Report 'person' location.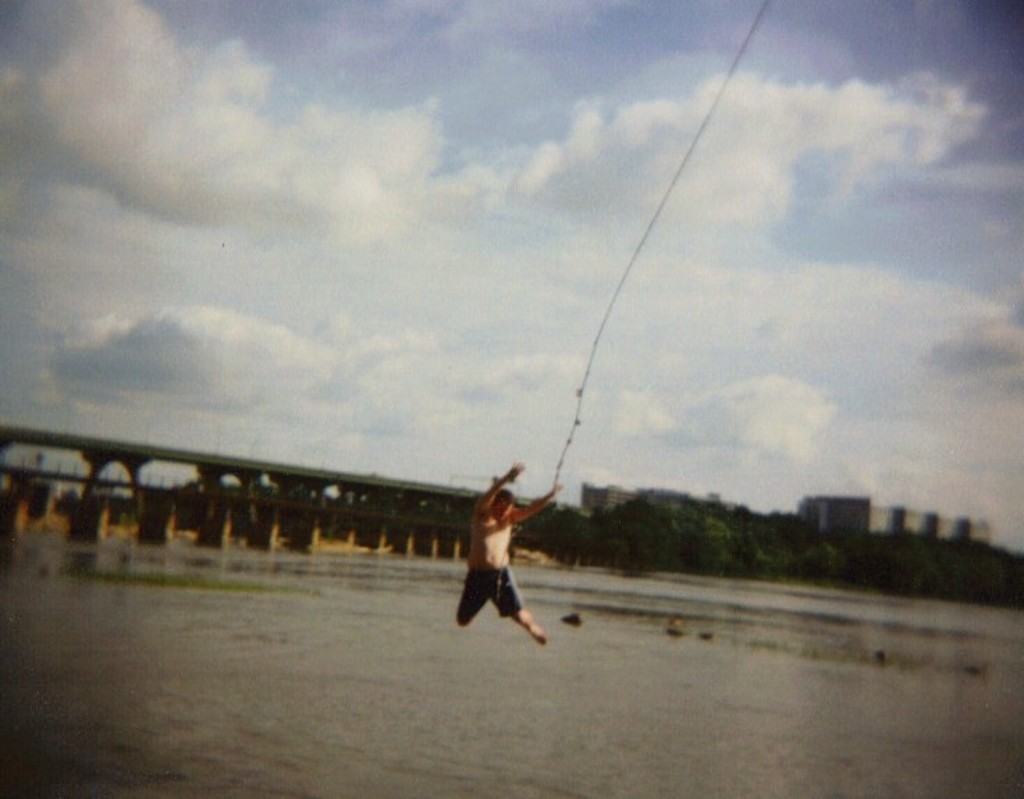
Report: box=[449, 464, 543, 656].
